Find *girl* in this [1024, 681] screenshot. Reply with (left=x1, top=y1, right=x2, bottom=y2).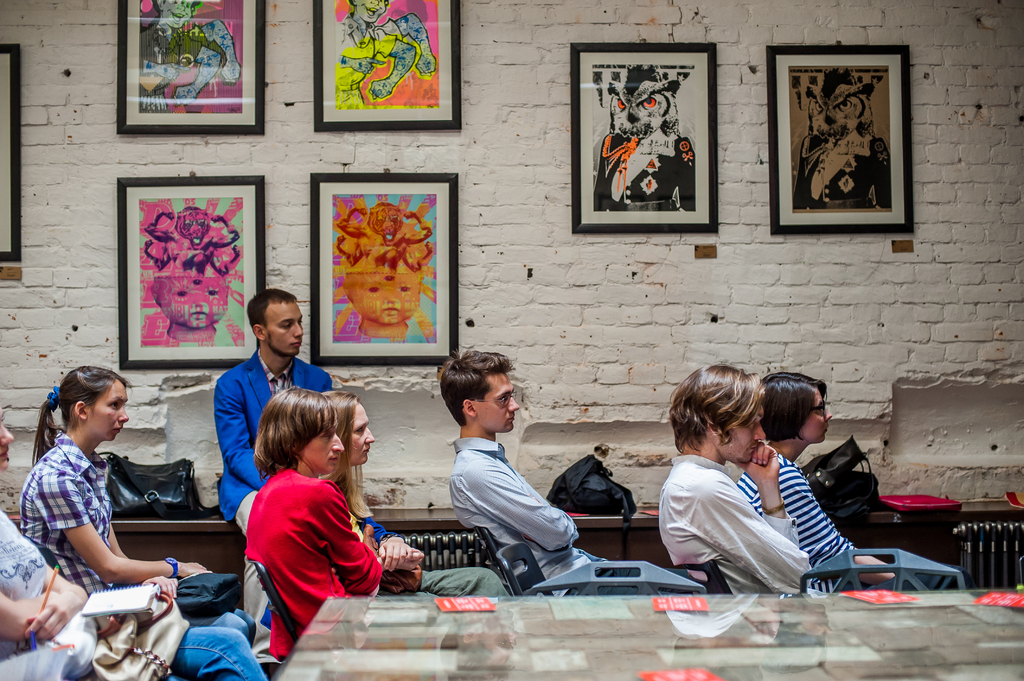
(left=17, top=364, right=257, bottom=649).
